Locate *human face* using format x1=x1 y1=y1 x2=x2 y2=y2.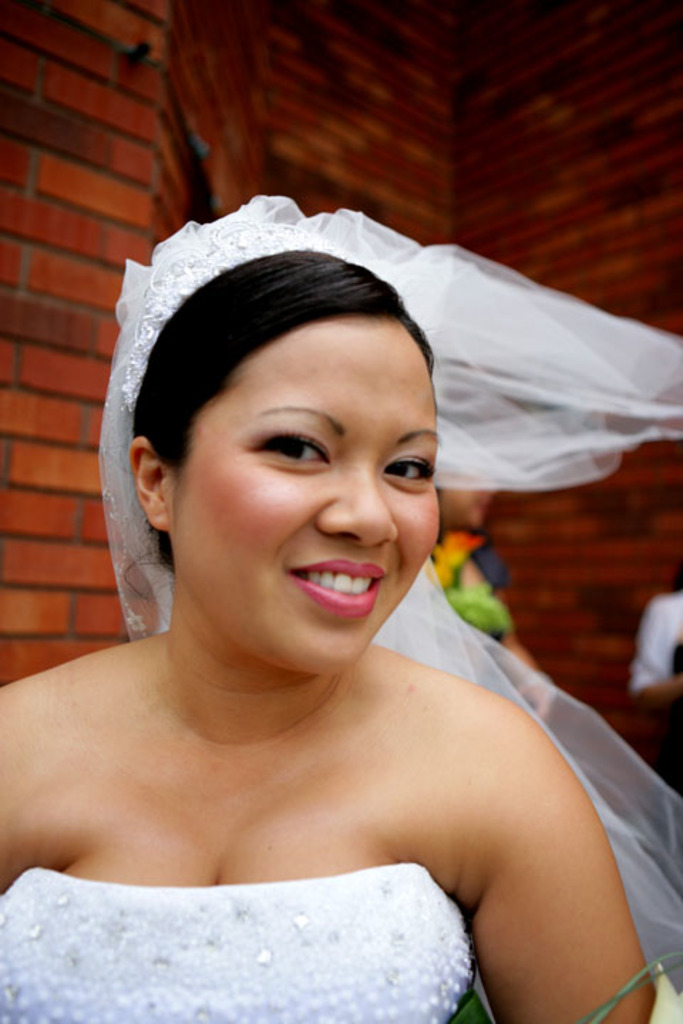
x1=175 y1=320 x2=441 y2=671.
